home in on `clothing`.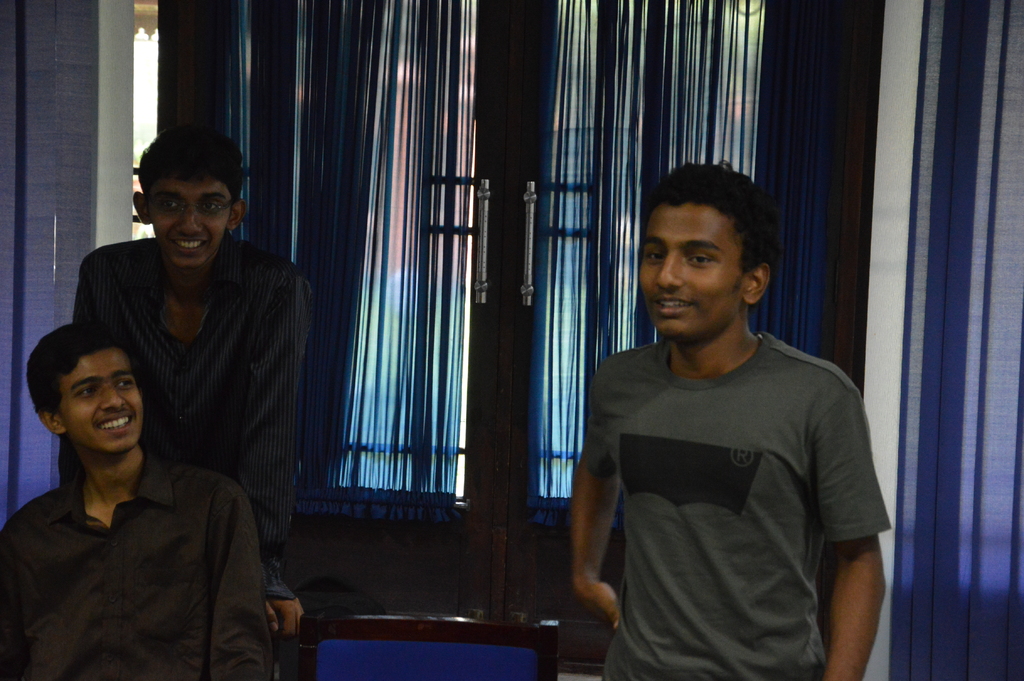
Homed in at [left=69, top=222, right=305, bottom=602].
